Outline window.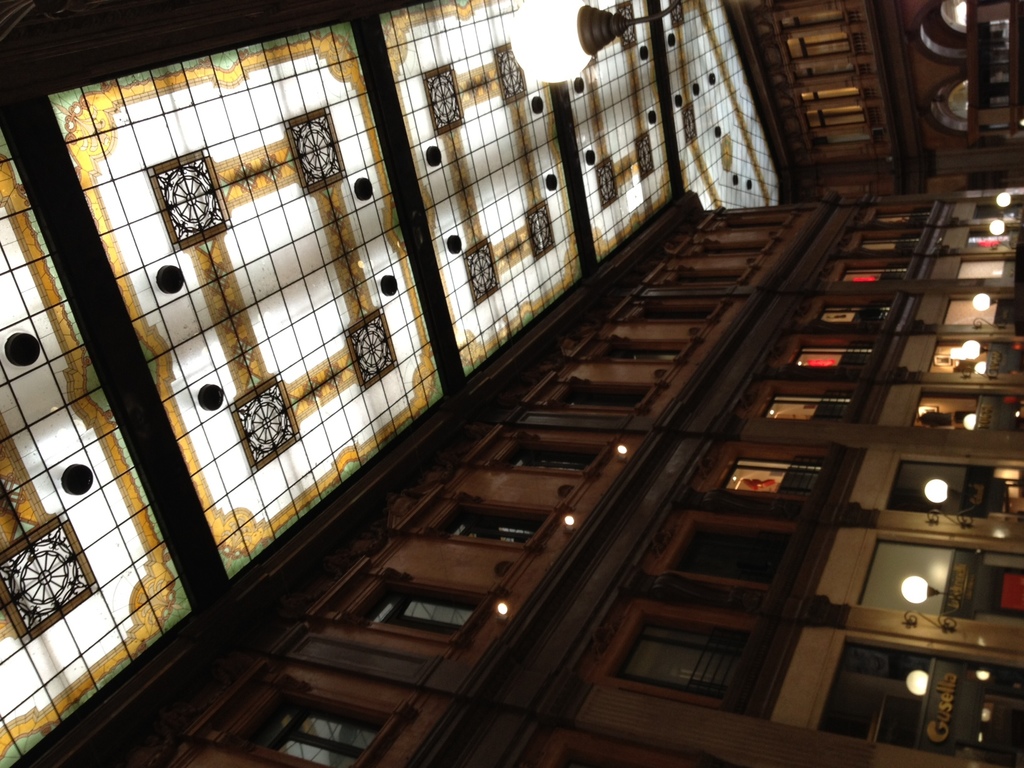
Outline: x1=682 y1=525 x2=796 y2=577.
